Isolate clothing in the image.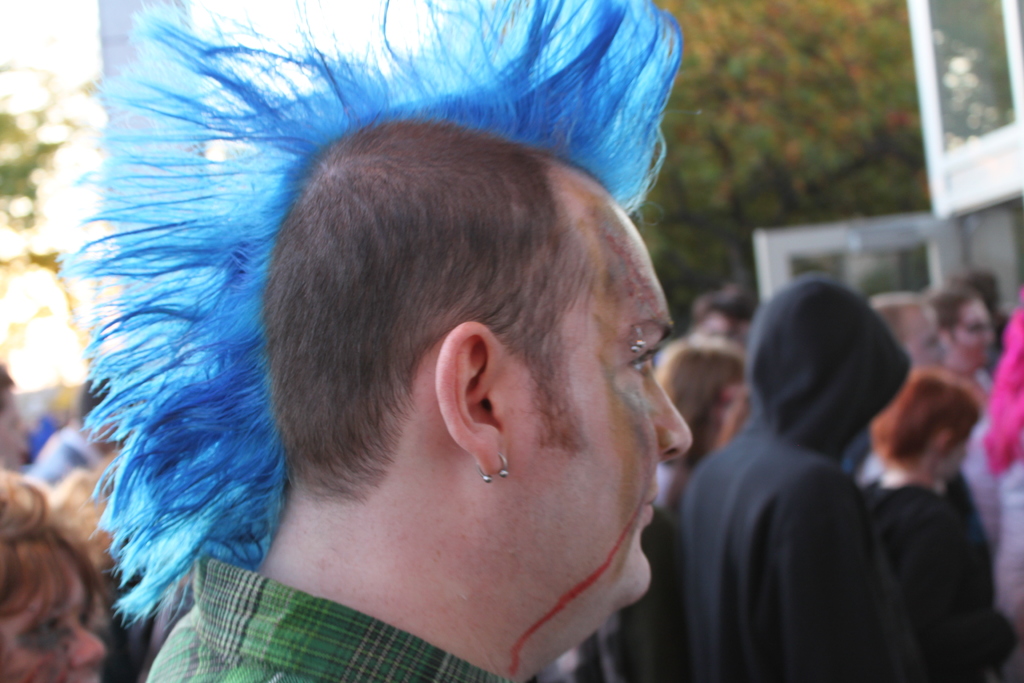
Isolated region: <region>149, 566, 506, 682</region>.
